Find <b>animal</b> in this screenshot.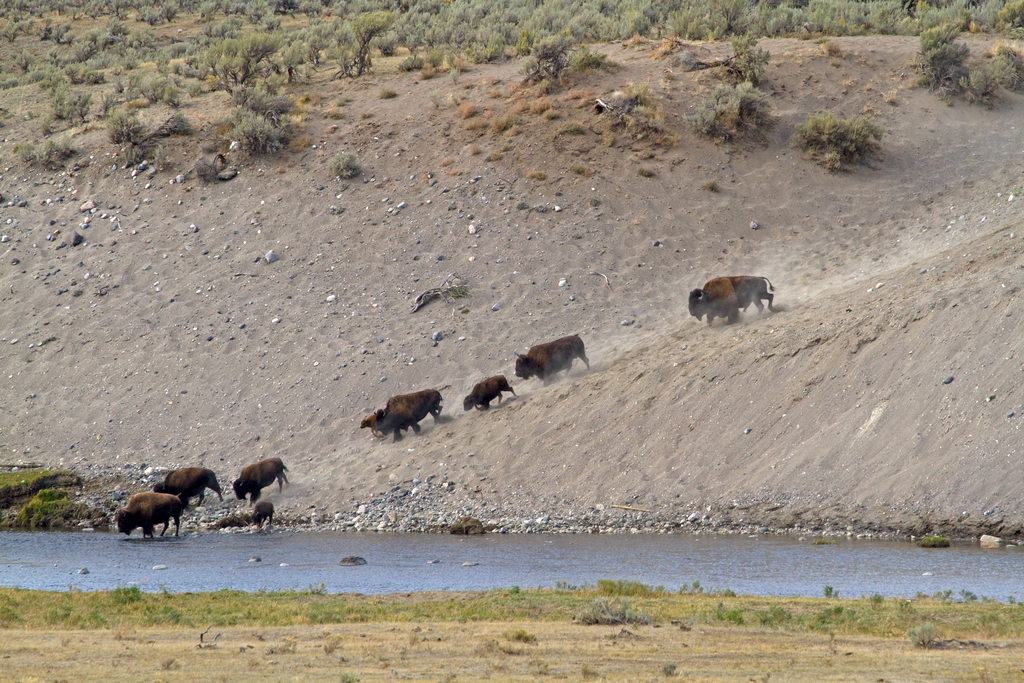
The bounding box for <b>animal</b> is detection(250, 502, 275, 529).
